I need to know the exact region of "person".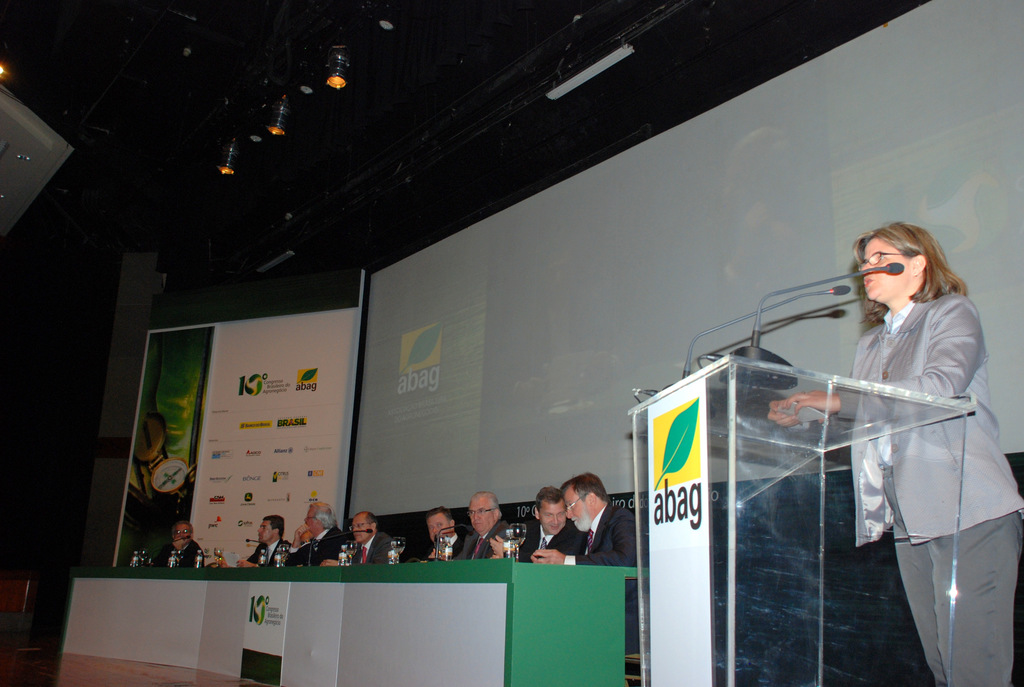
Region: box=[349, 509, 403, 564].
